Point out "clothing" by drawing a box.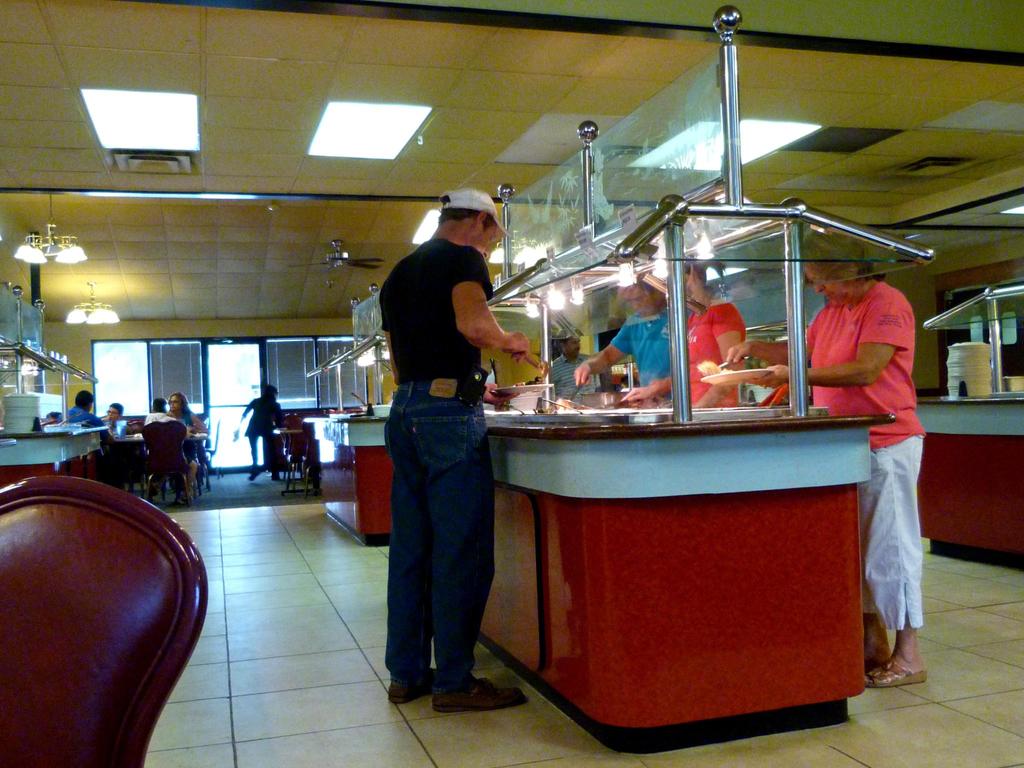
box=[245, 397, 275, 429].
